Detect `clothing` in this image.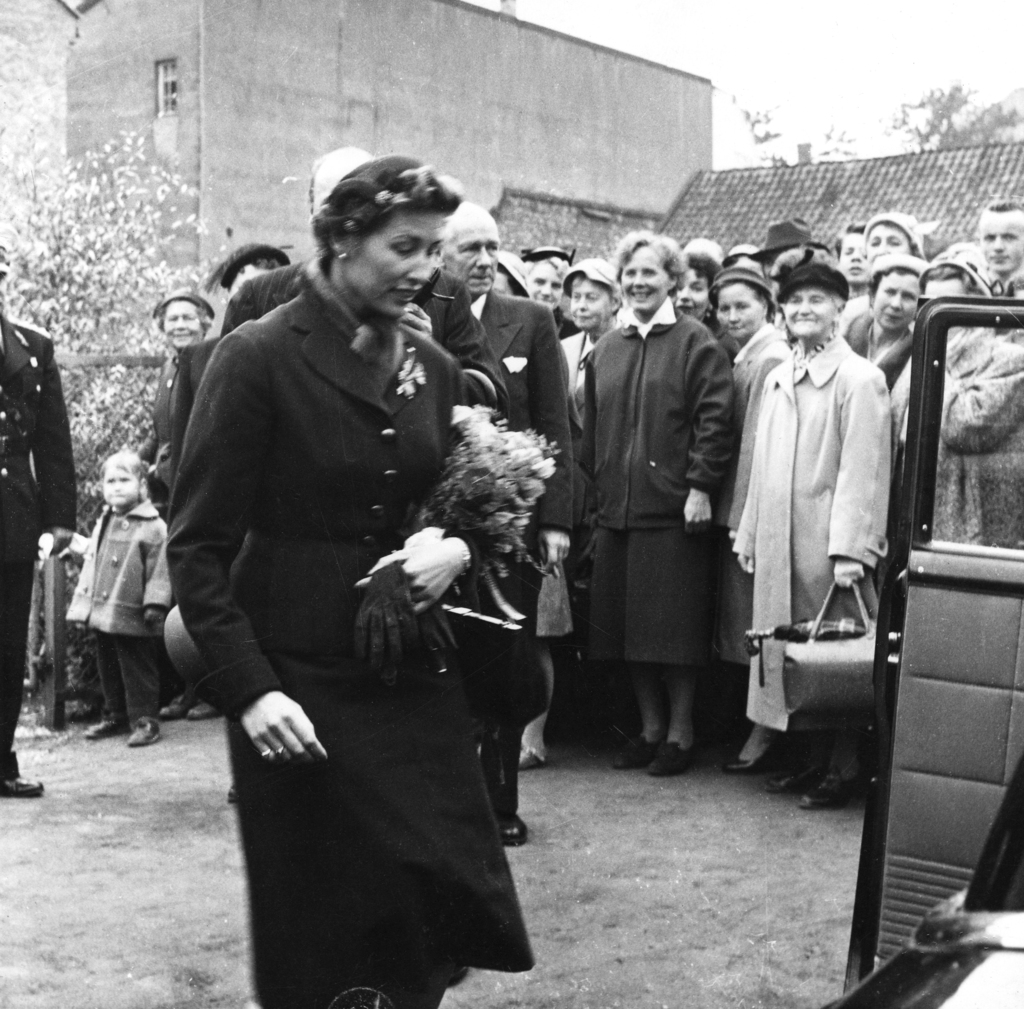
Detection: 467/286/575/719.
